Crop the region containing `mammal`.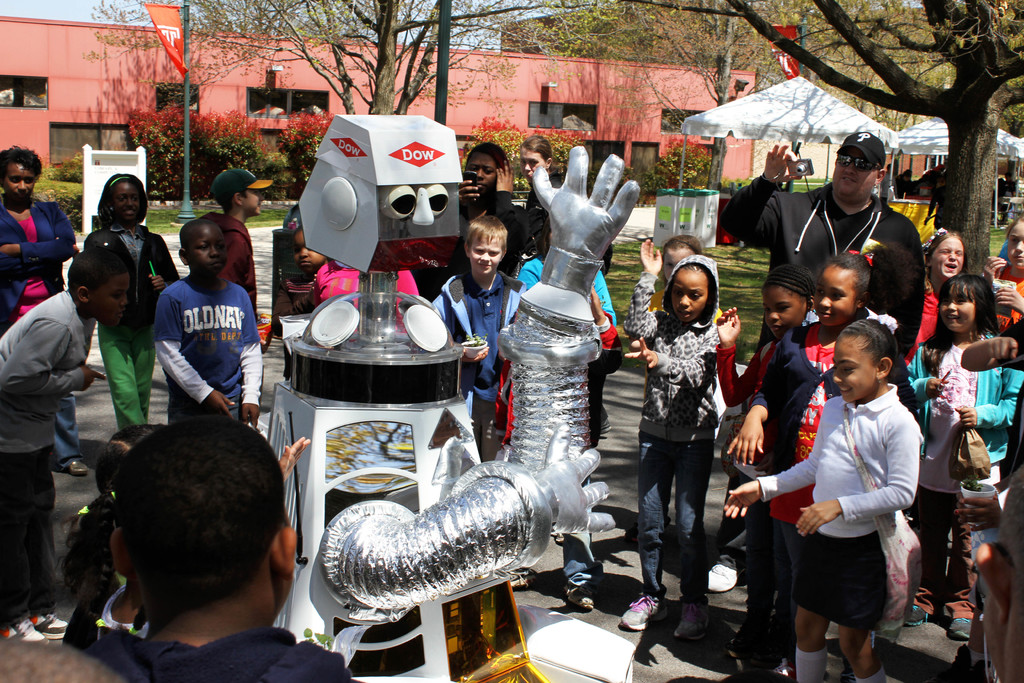
Crop region: x1=0 y1=143 x2=86 y2=472.
